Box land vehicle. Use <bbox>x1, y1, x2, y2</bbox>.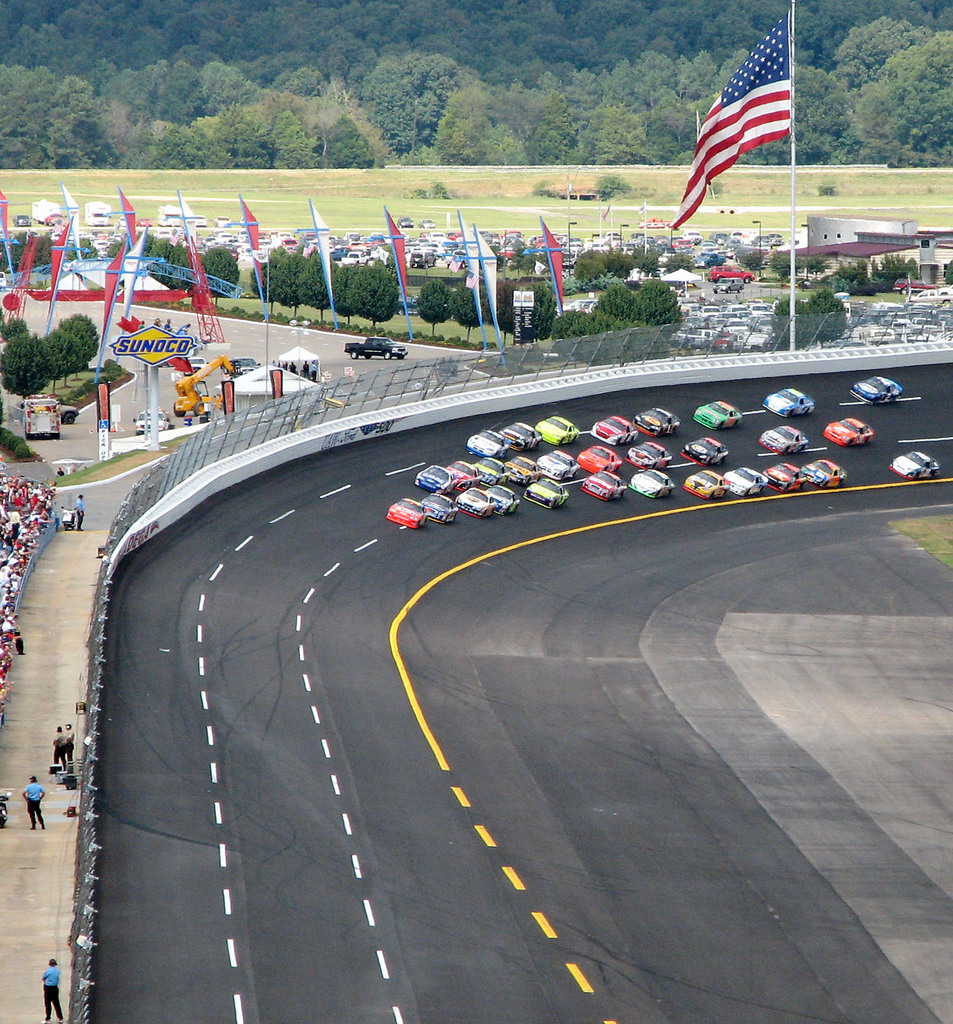
<bbox>710, 277, 746, 294</bbox>.
